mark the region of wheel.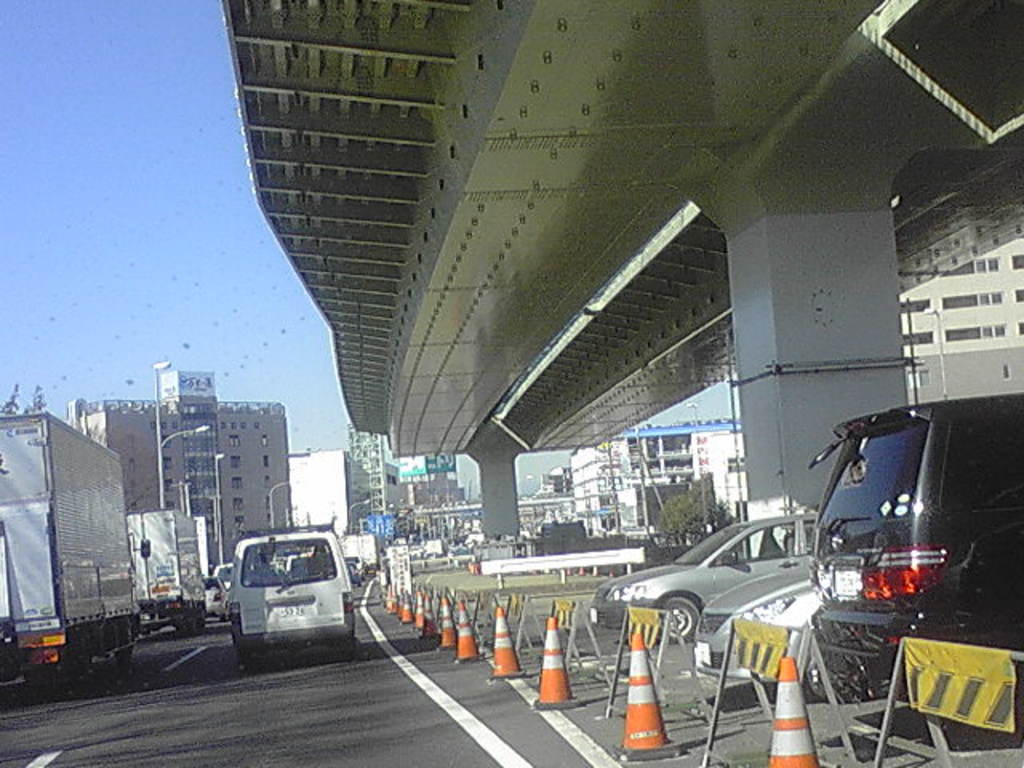
Region: left=339, top=648, right=357, bottom=662.
